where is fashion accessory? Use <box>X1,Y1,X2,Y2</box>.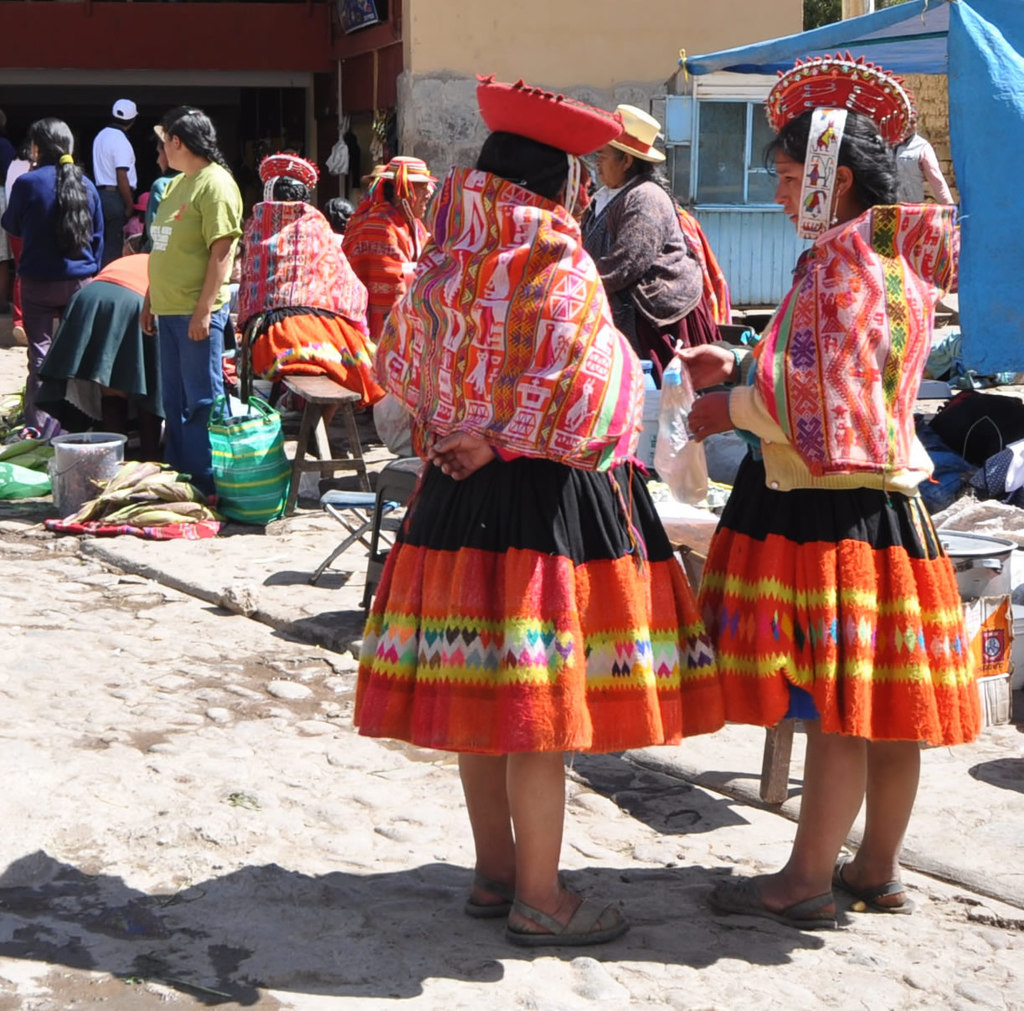
<box>826,189,842,227</box>.
